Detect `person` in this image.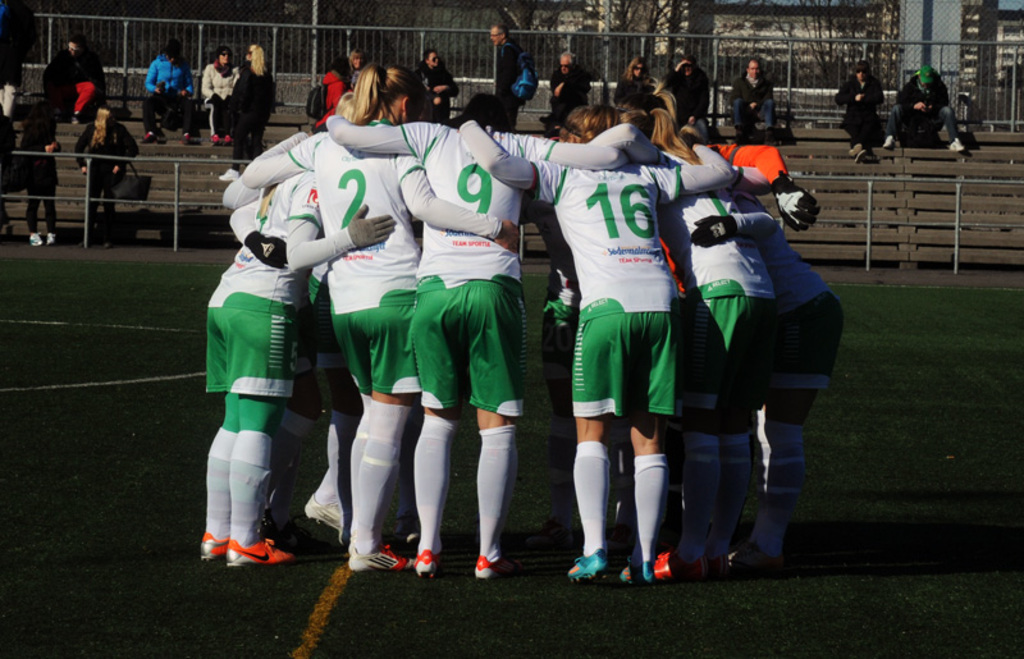
Detection: (40, 27, 106, 129).
